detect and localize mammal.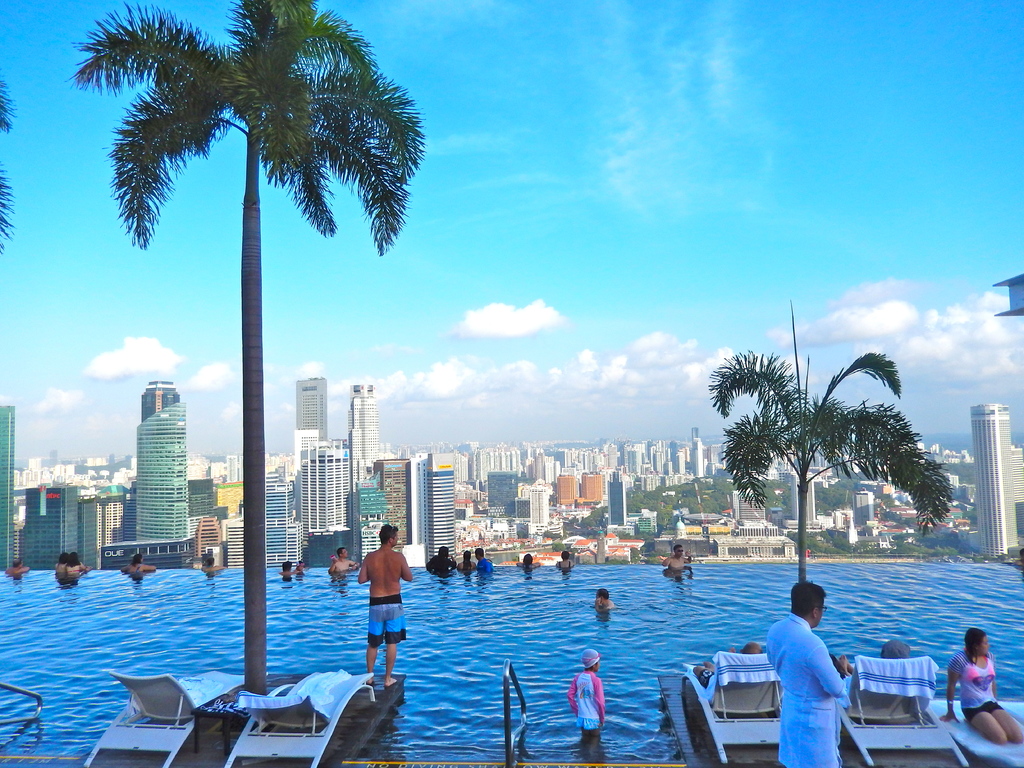
Localized at 458, 550, 477, 569.
